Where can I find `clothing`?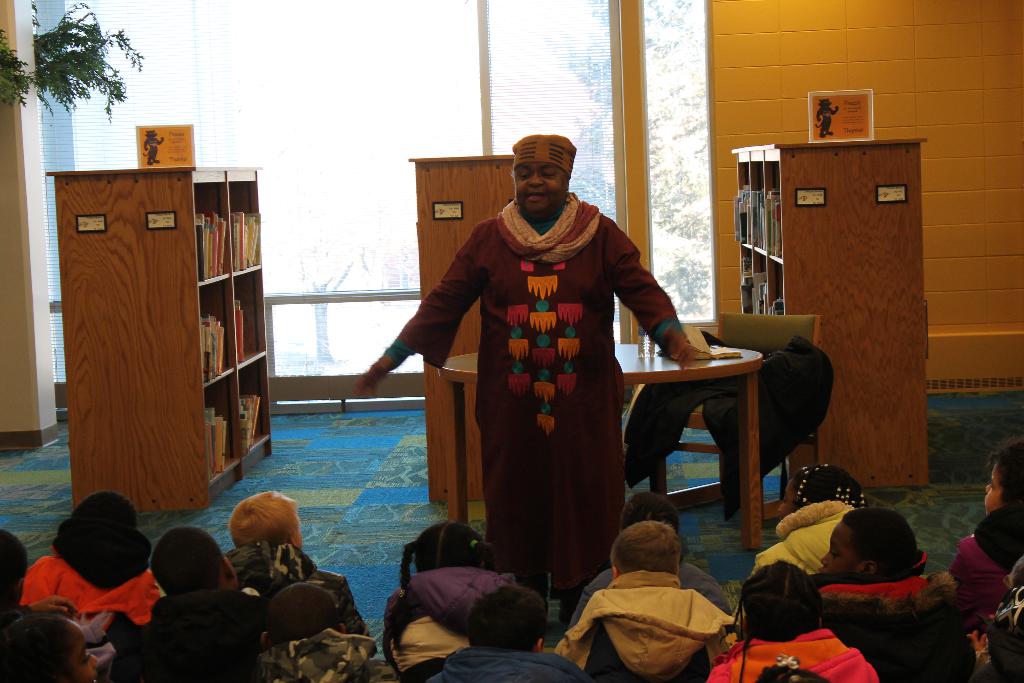
You can find it at region(553, 568, 732, 682).
